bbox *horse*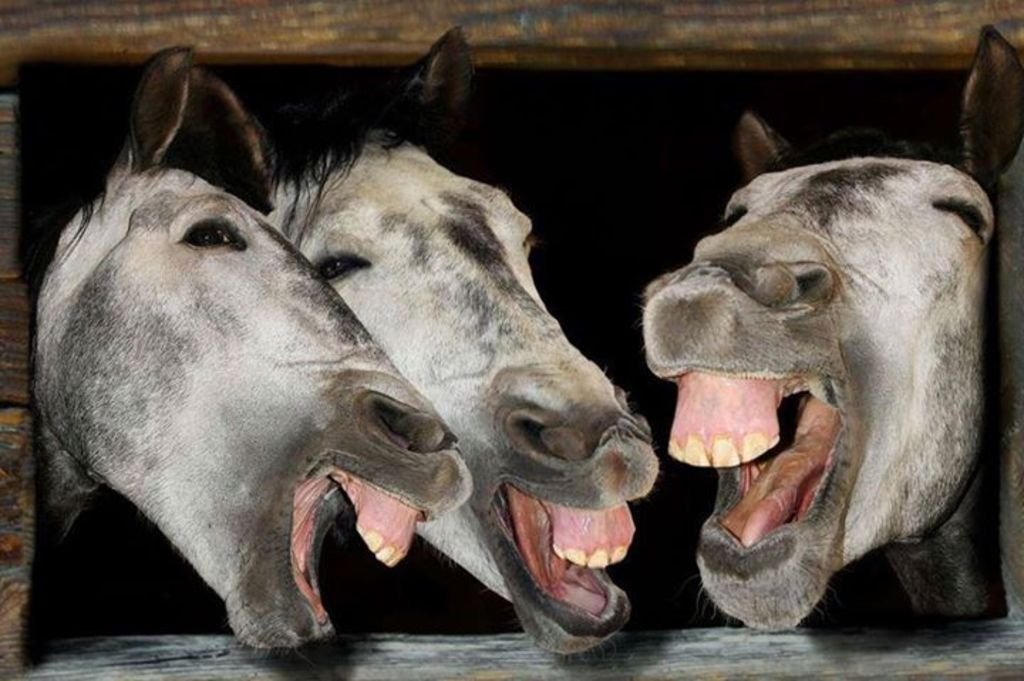
select_region(637, 21, 1023, 630)
